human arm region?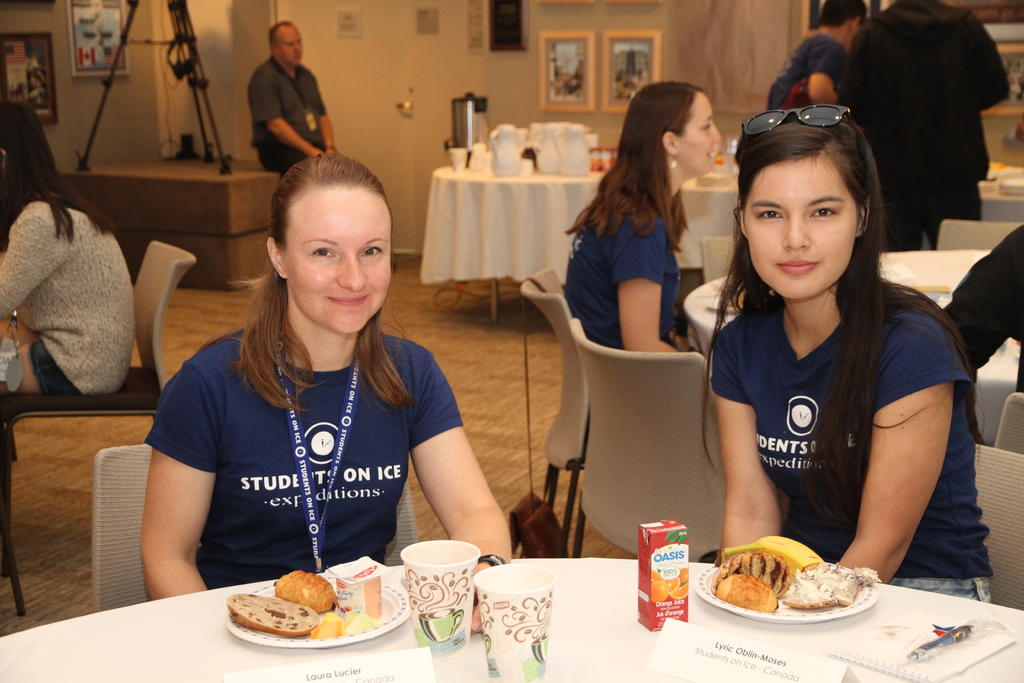
(x1=251, y1=72, x2=328, y2=162)
